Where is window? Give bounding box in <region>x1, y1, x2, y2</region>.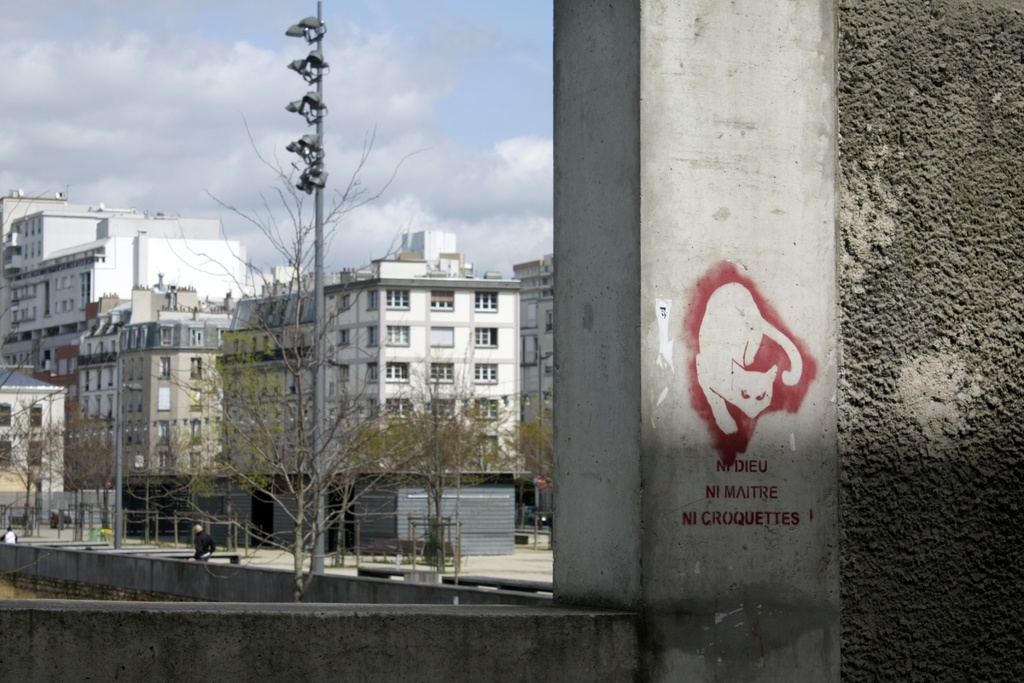
<region>368, 400, 378, 418</region>.
